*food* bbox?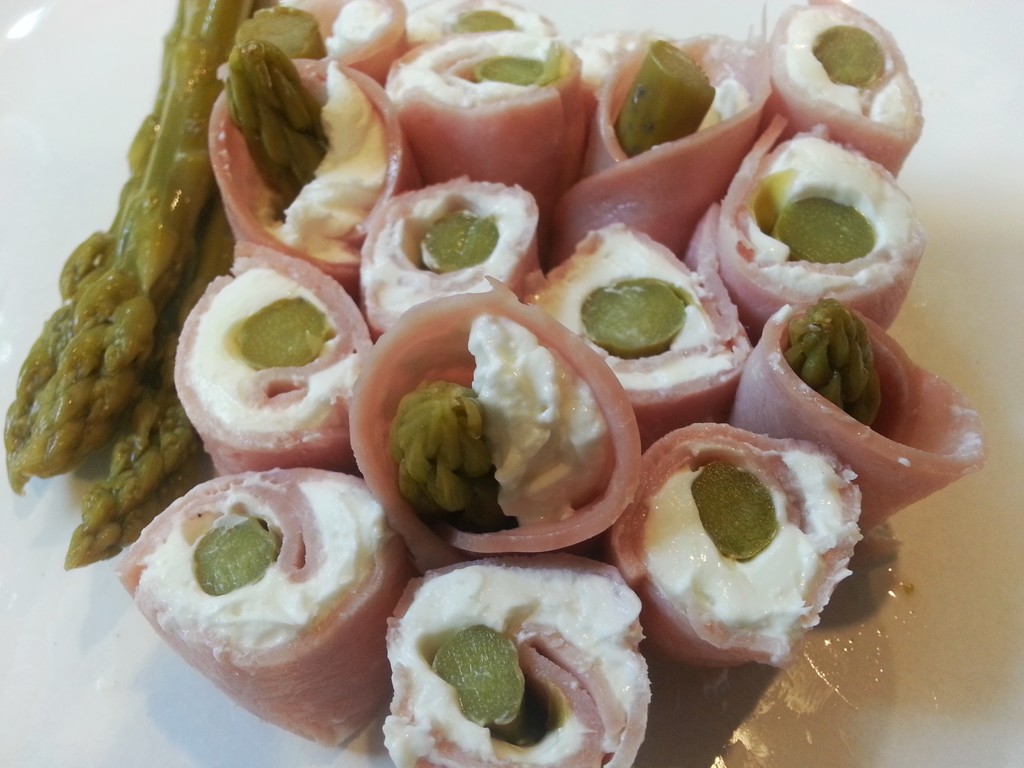
rect(369, 289, 637, 559)
